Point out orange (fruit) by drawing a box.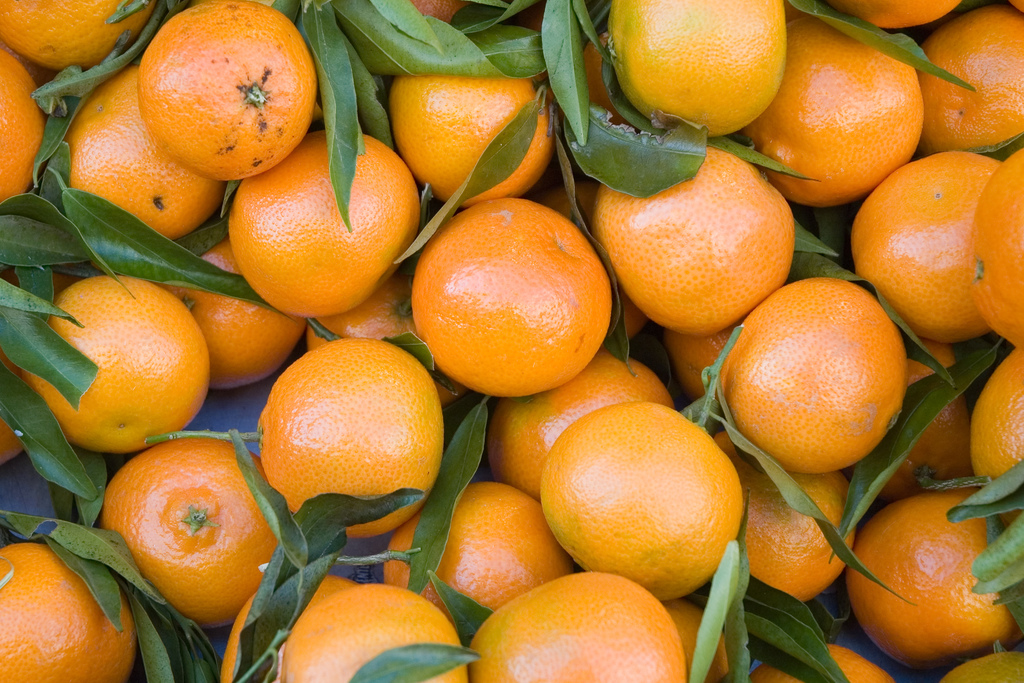
x1=475 y1=573 x2=676 y2=682.
